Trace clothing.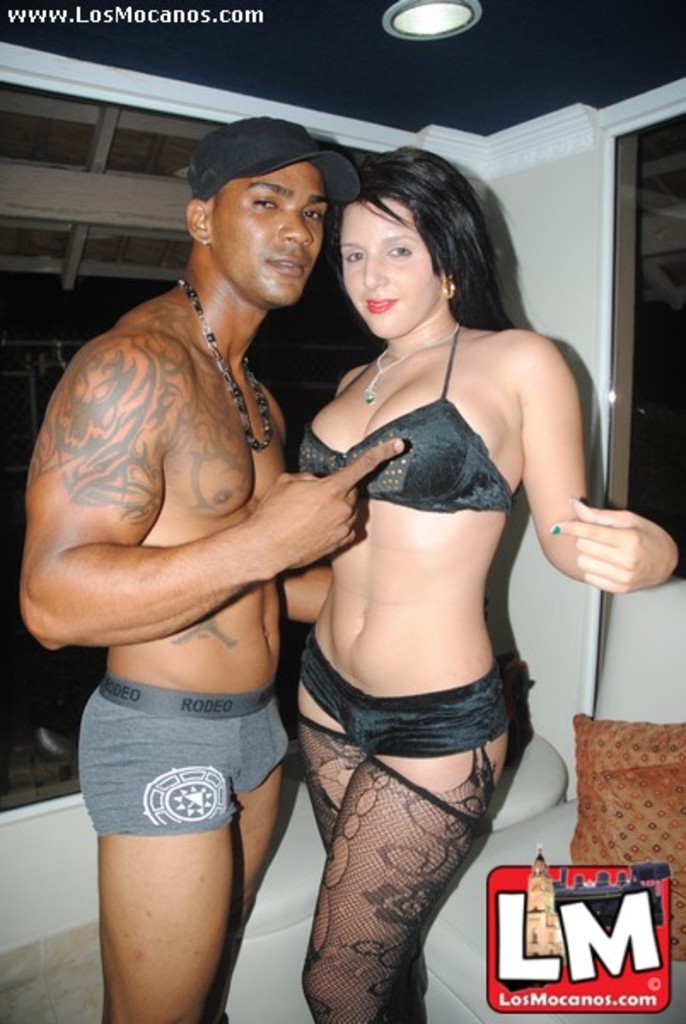
Traced to detection(300, 652, 515, 759).
